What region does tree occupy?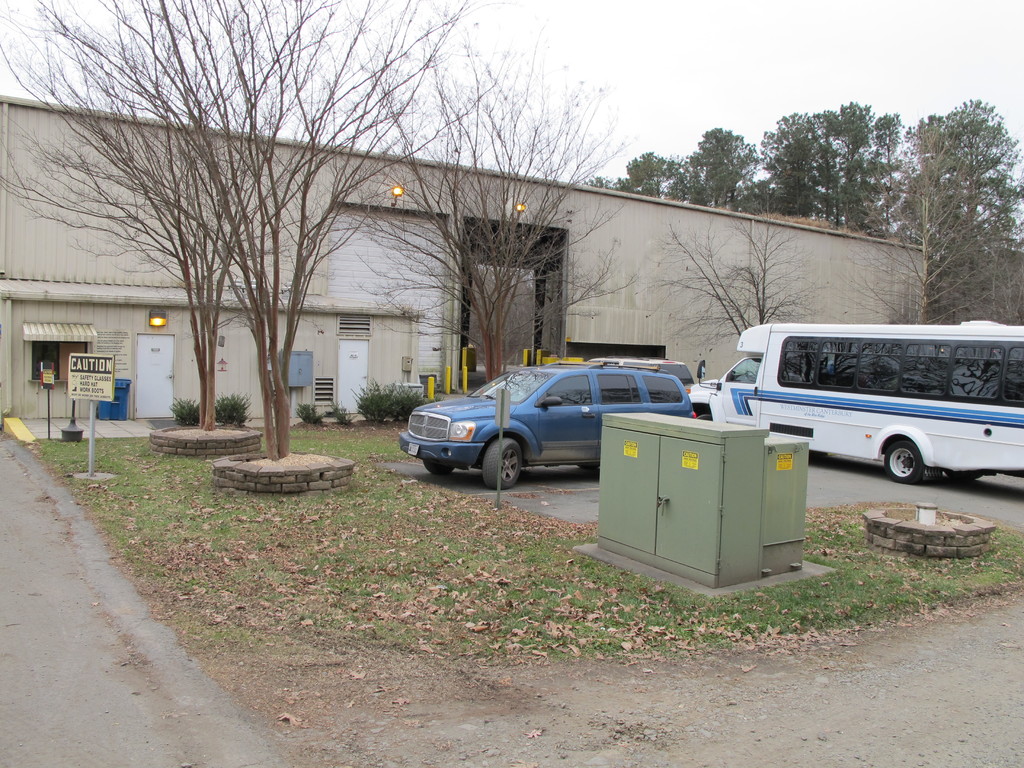
{"left": 0, "top": 0, "right": 526, "bottom": 461}.
